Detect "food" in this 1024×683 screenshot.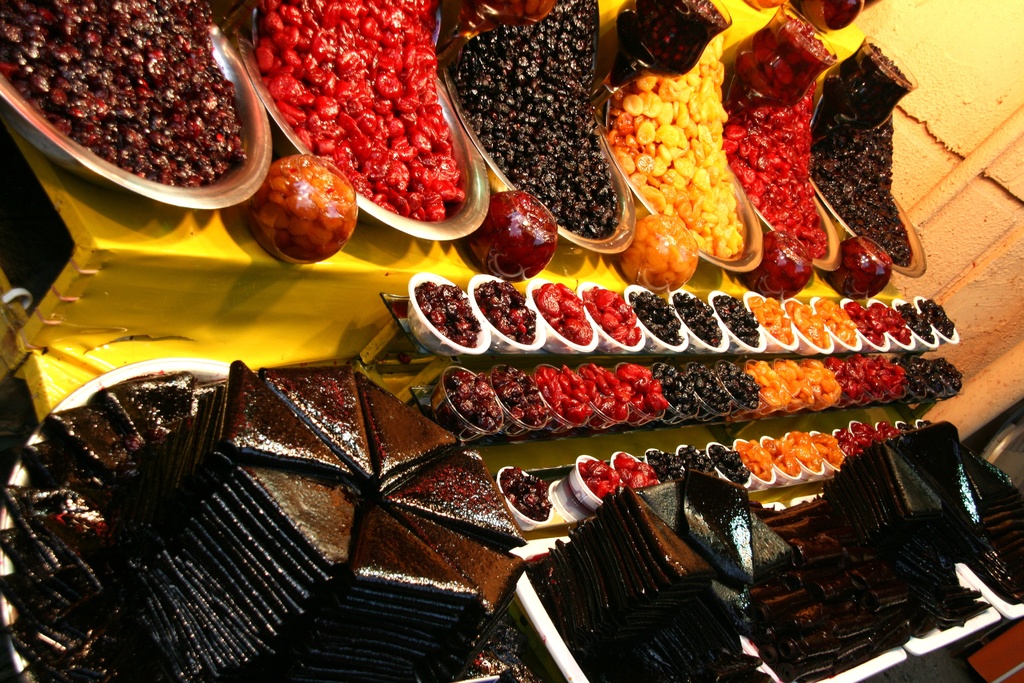
Detection: bbox=[470, 193, 559, 278].
